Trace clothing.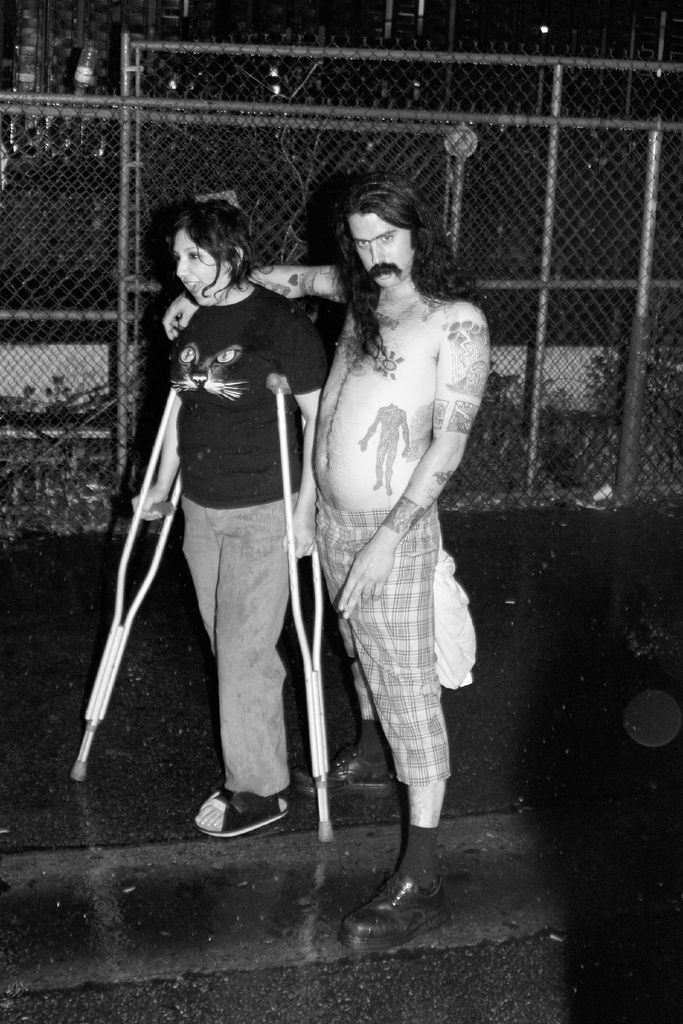
Traced to [133, 302, 371, 787].
